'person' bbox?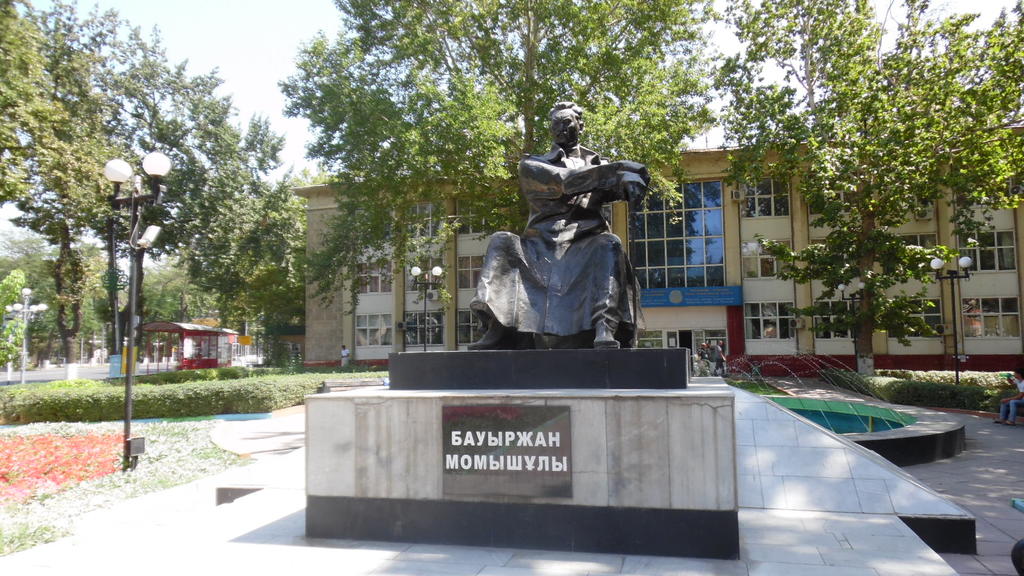
bbox(996, 364, 1023, 426)
